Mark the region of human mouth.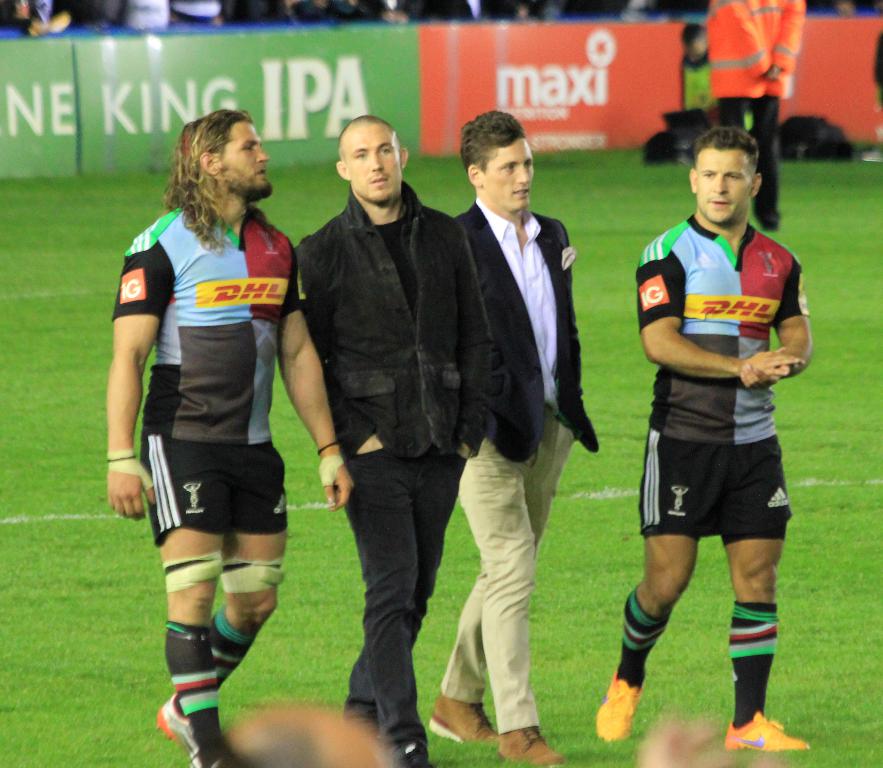
Region: (253, 168, 268, 180).
